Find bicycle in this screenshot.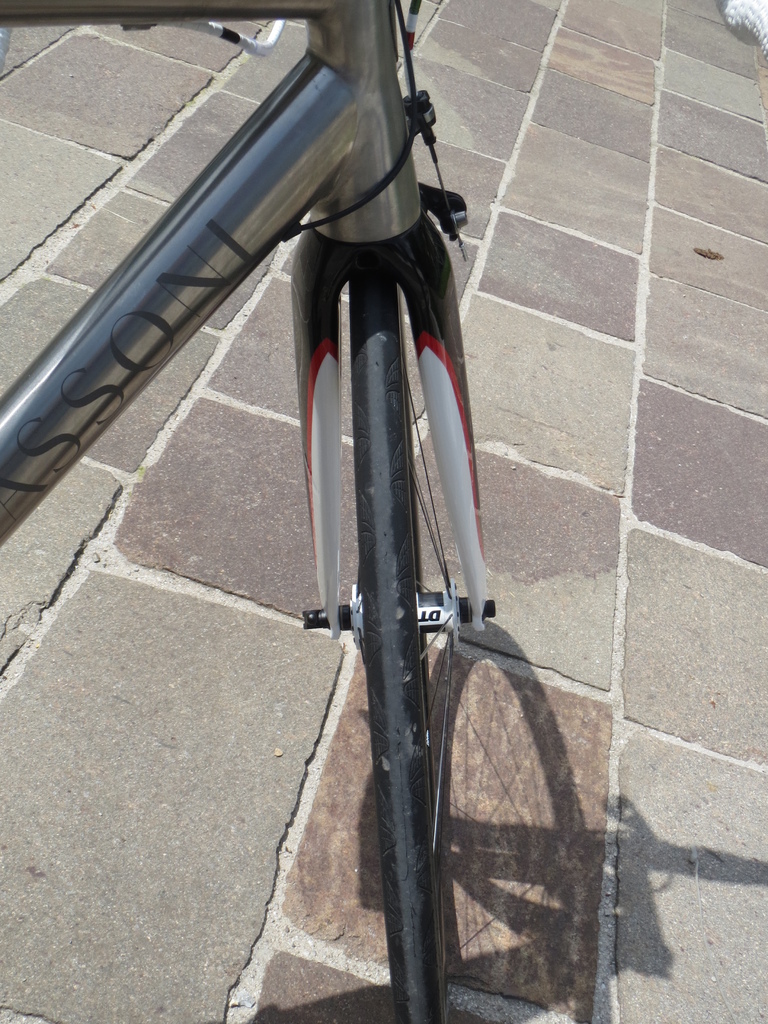
The bounding box for bicycle is [0, 0, 494, 1023].
